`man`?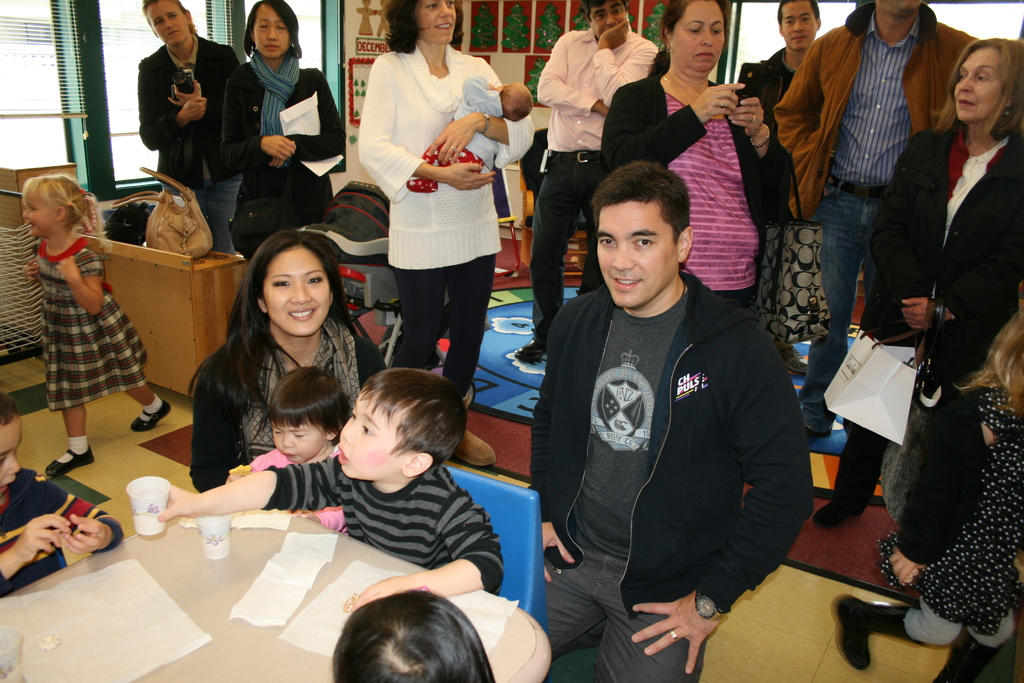
rect(771, 0, 980, 436)
